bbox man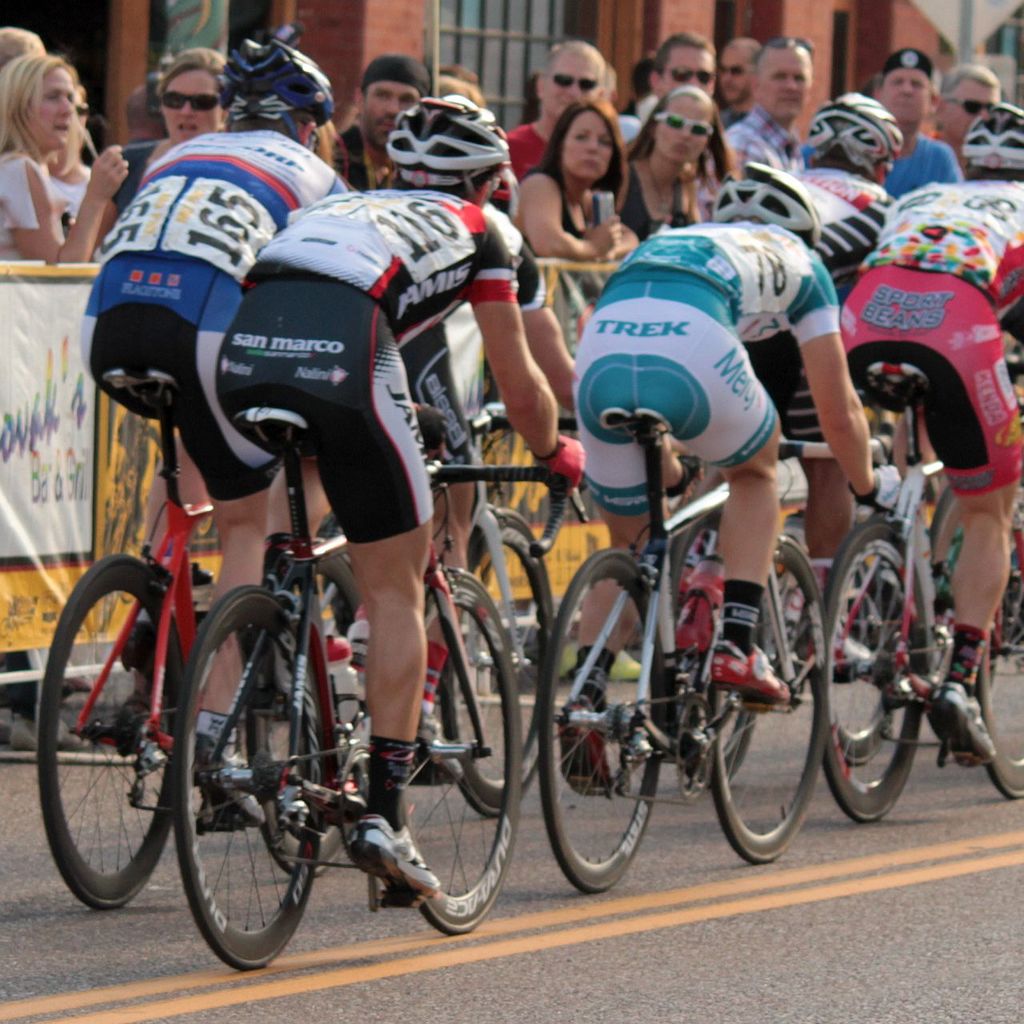
crop(554, 159, 906, 797)
